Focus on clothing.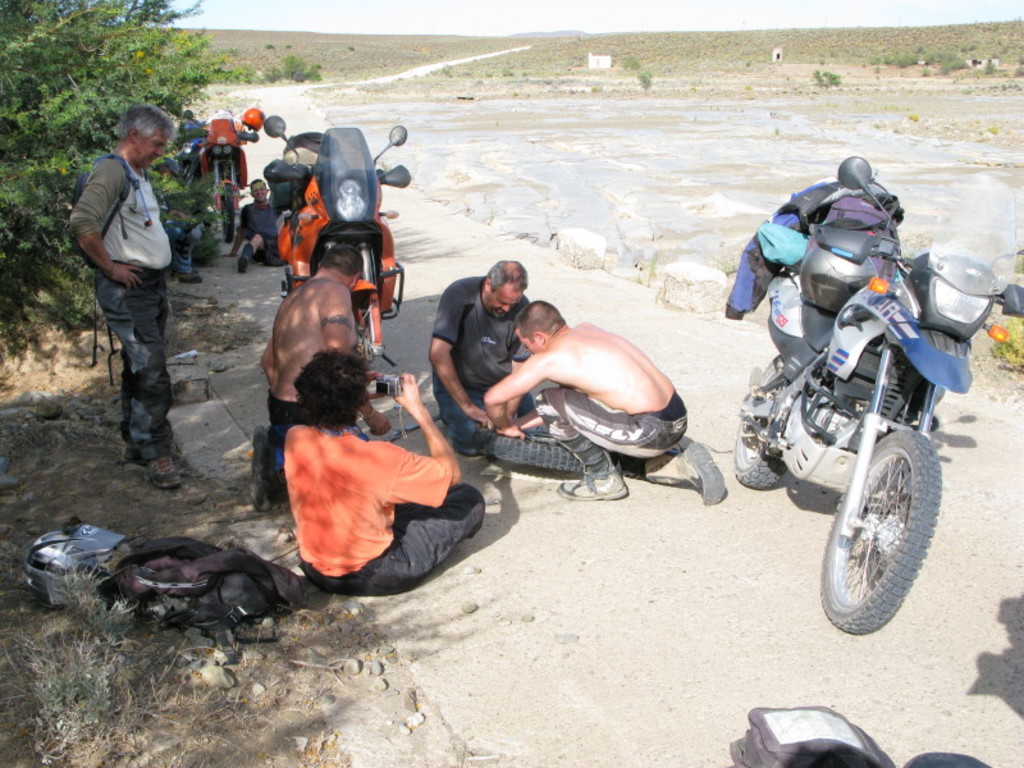
Focused at bbox(236, 195, 284, 265).
